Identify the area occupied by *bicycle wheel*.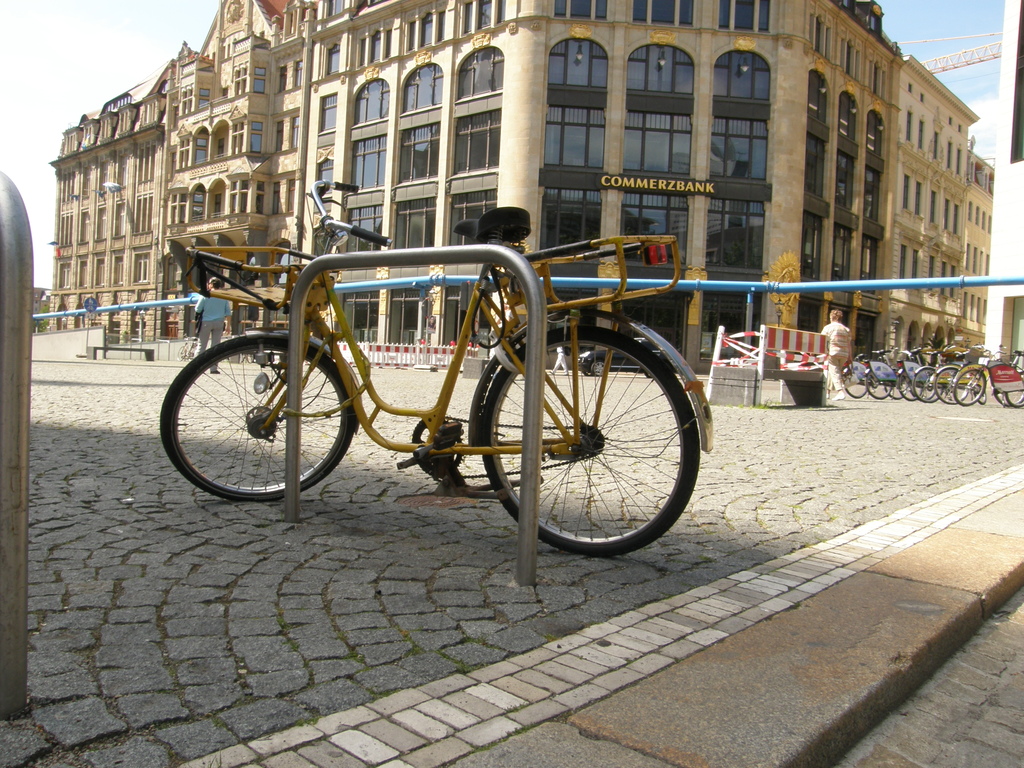
Area: box=[936, 367, 971, 404].
